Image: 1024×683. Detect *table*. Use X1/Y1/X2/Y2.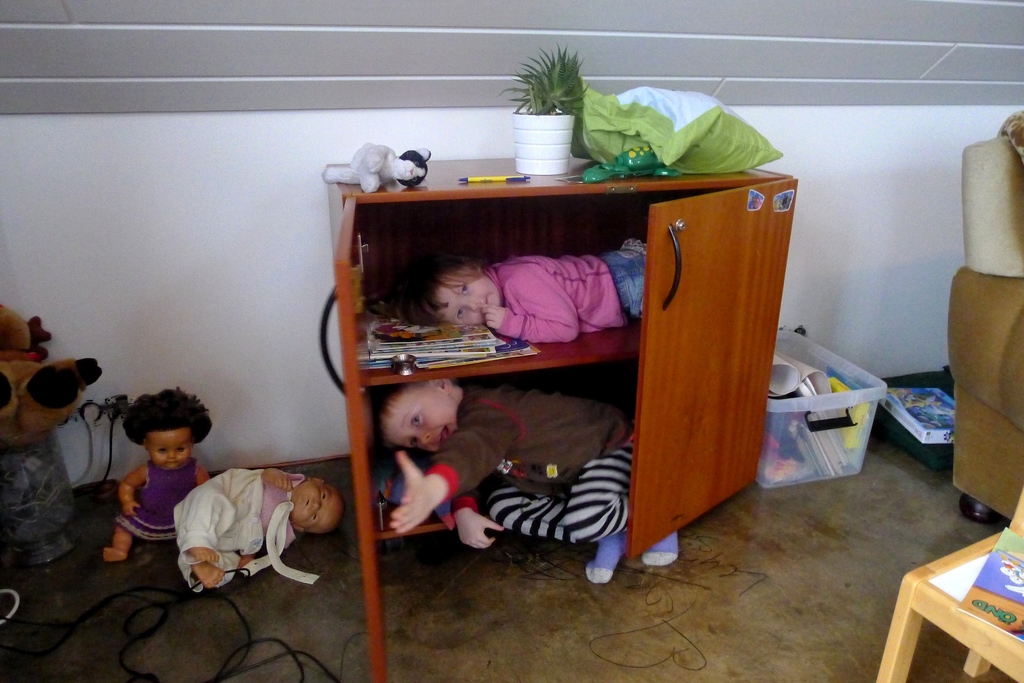
326/154/798/682.
